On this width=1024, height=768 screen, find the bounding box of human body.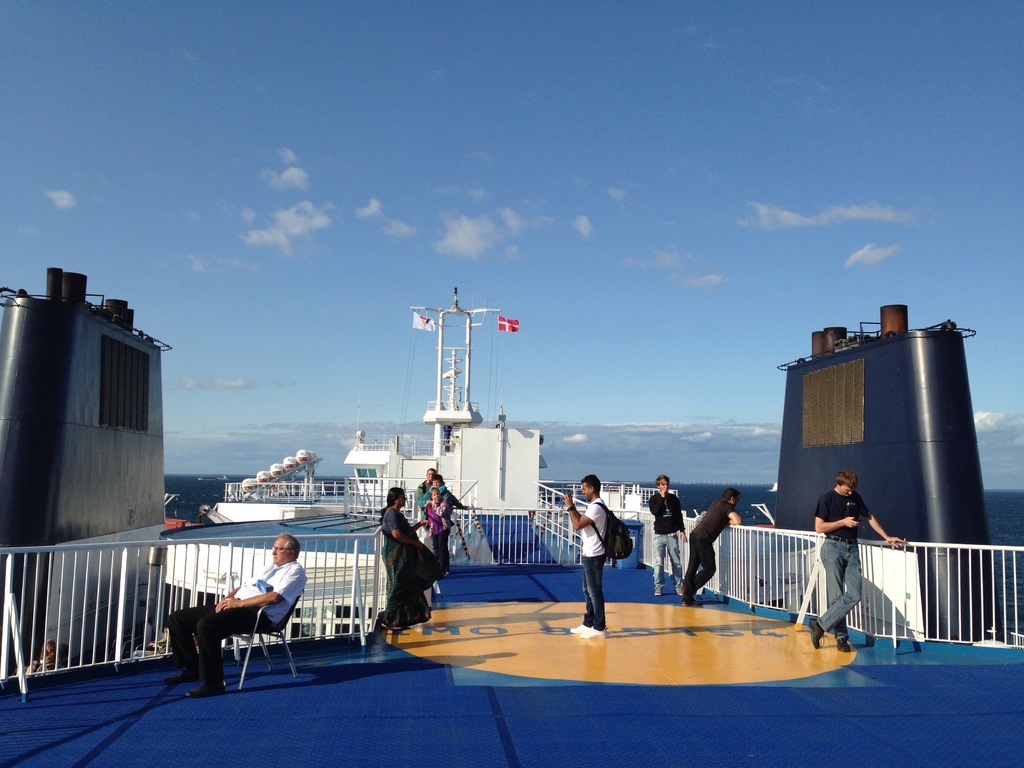
Bounding box: 678 488 740 605.
